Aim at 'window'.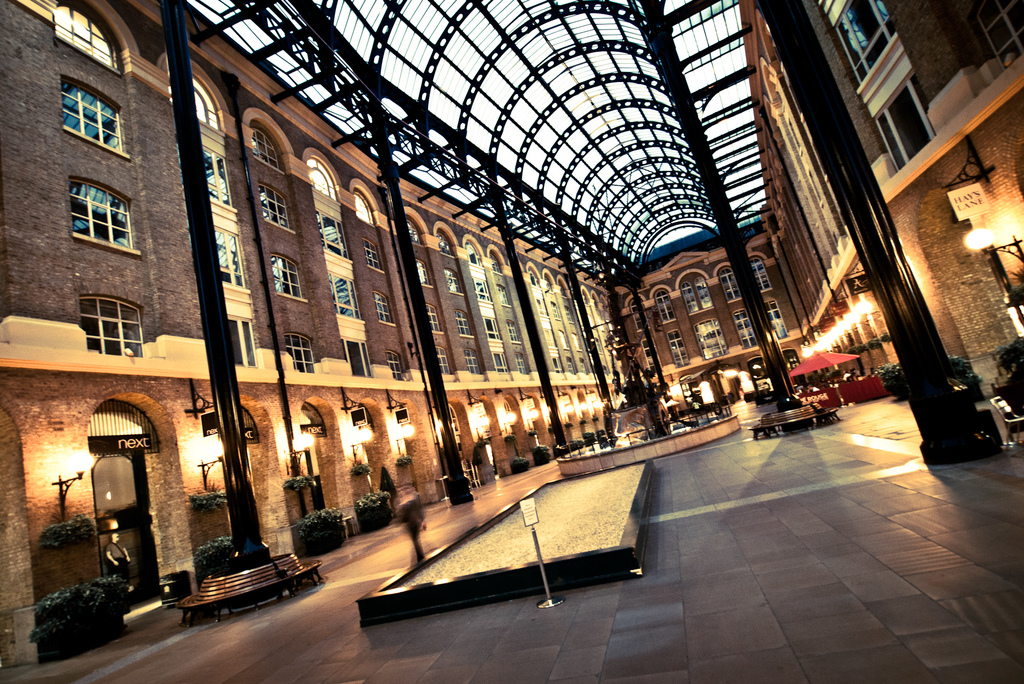
Aimed at box(270, 255, 308, 301).
